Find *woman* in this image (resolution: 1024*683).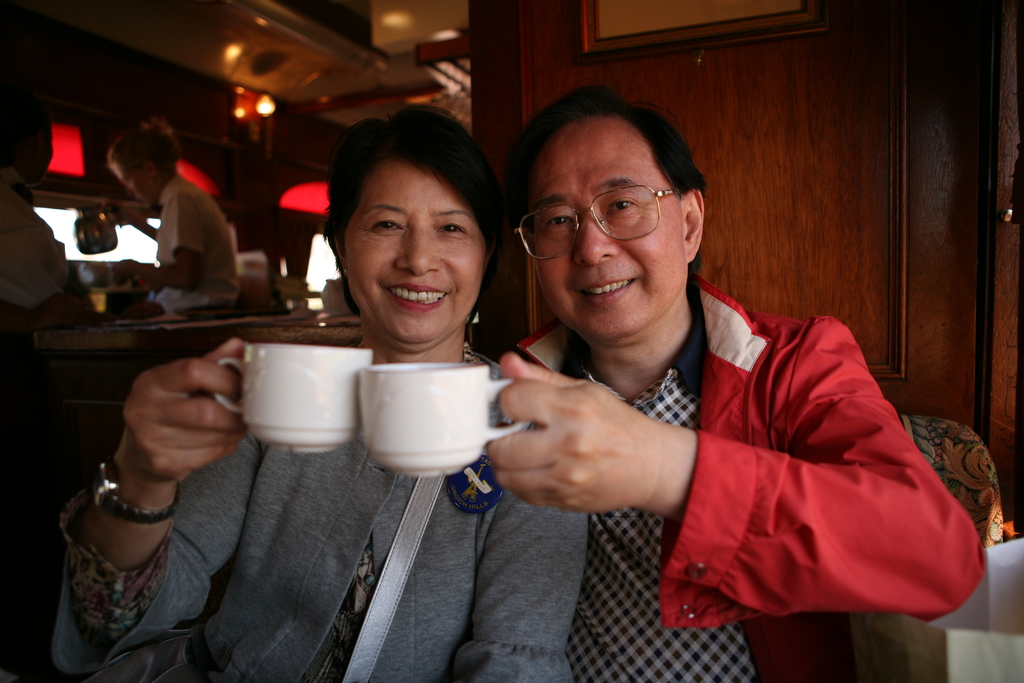
x1=50, y1=103, x2=590, y2=682.
